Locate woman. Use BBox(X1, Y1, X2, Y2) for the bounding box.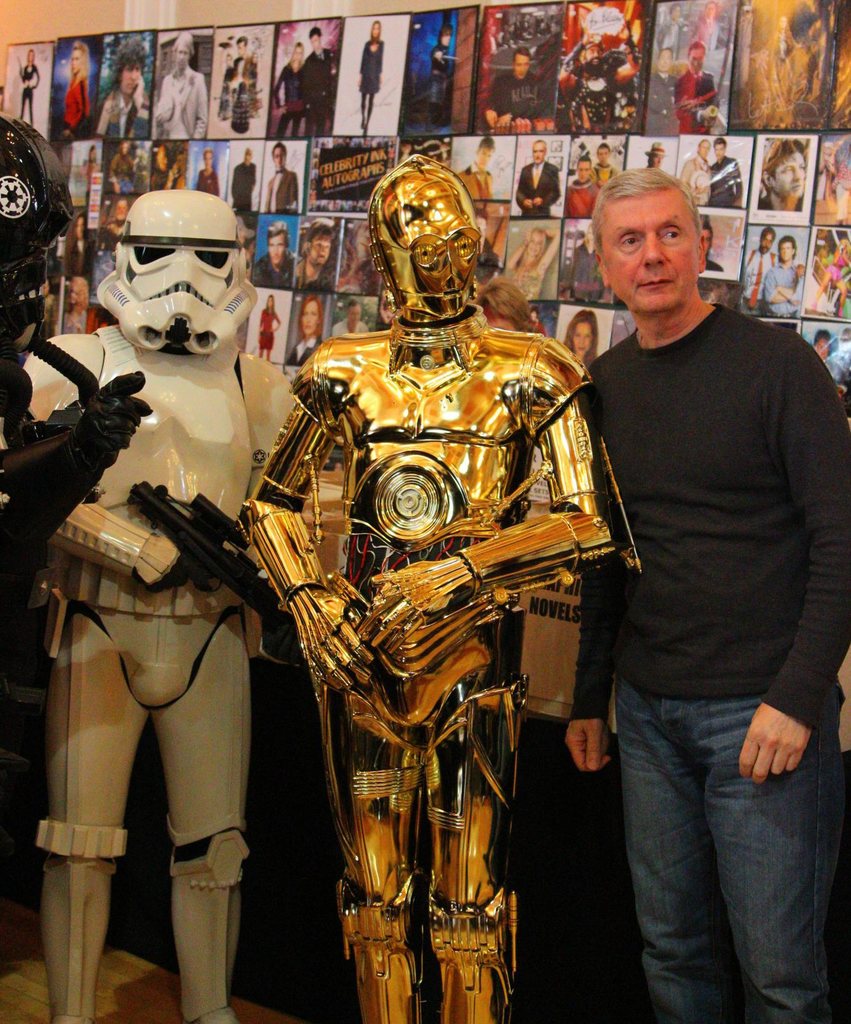
BBox(360, 19, 384, 141).
